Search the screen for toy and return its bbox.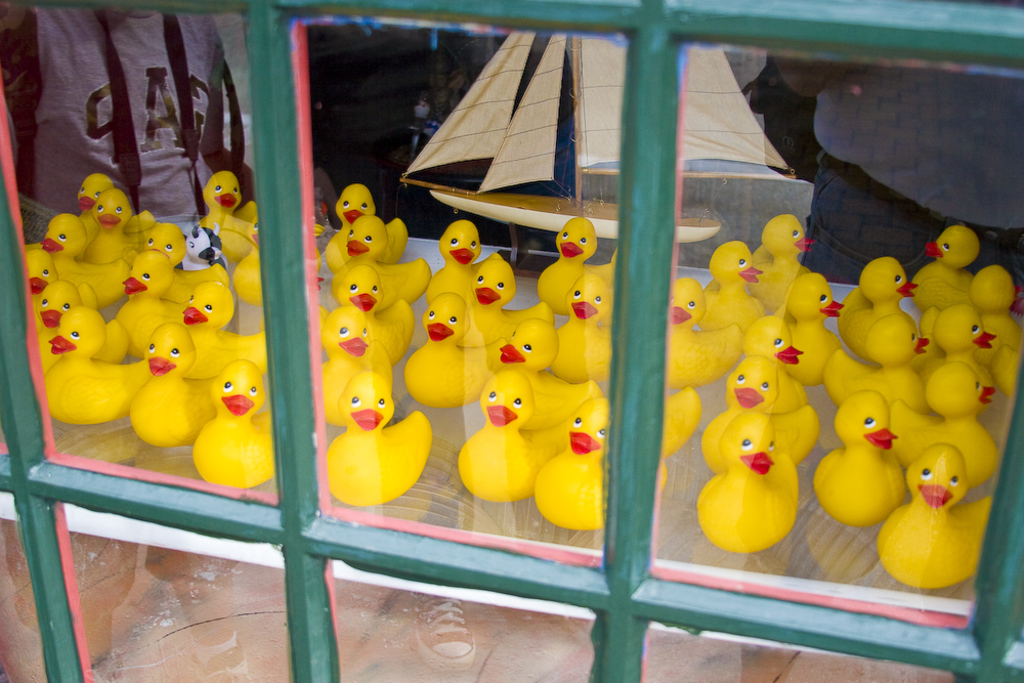
Found: [317,303,338,345].
